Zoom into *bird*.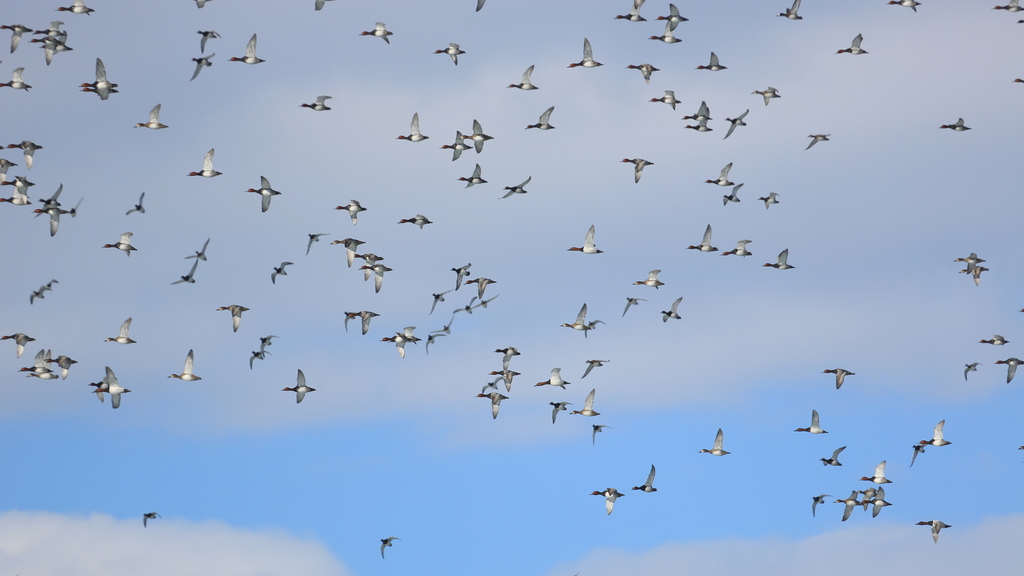
Zoom target: detection(564, 217, 623, 262).
